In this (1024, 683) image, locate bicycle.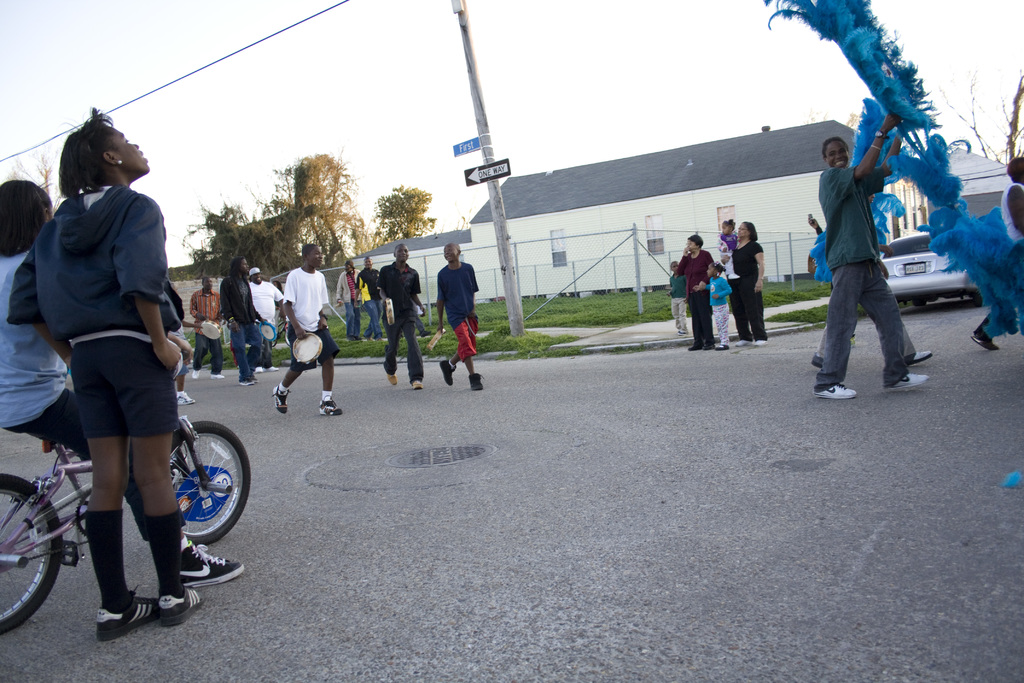
Bounding box: x1=17, y1=340, x2=210, y2=645.
